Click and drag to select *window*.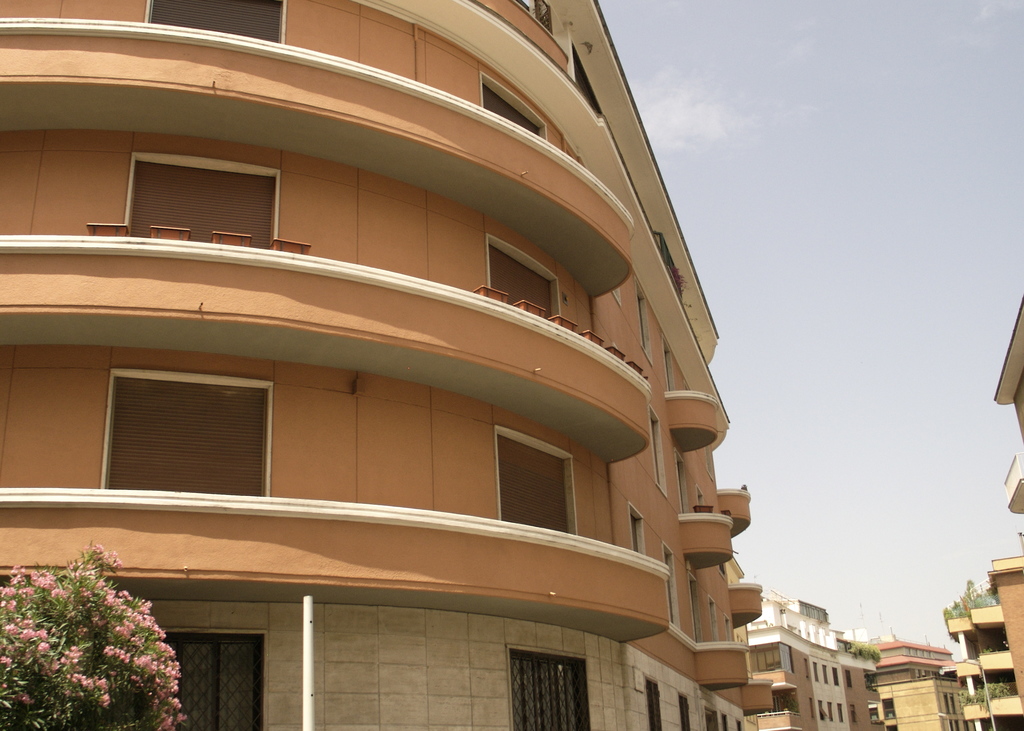
Selection: {"left": 883, "top": 698, "right": 897, "bottom": 720}.
